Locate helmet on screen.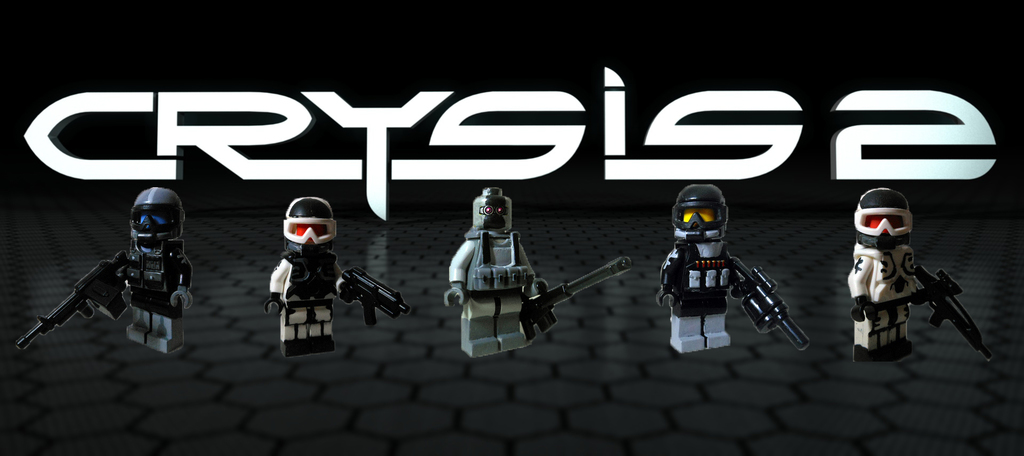
On screen at region(675, 196, 742, 261).
